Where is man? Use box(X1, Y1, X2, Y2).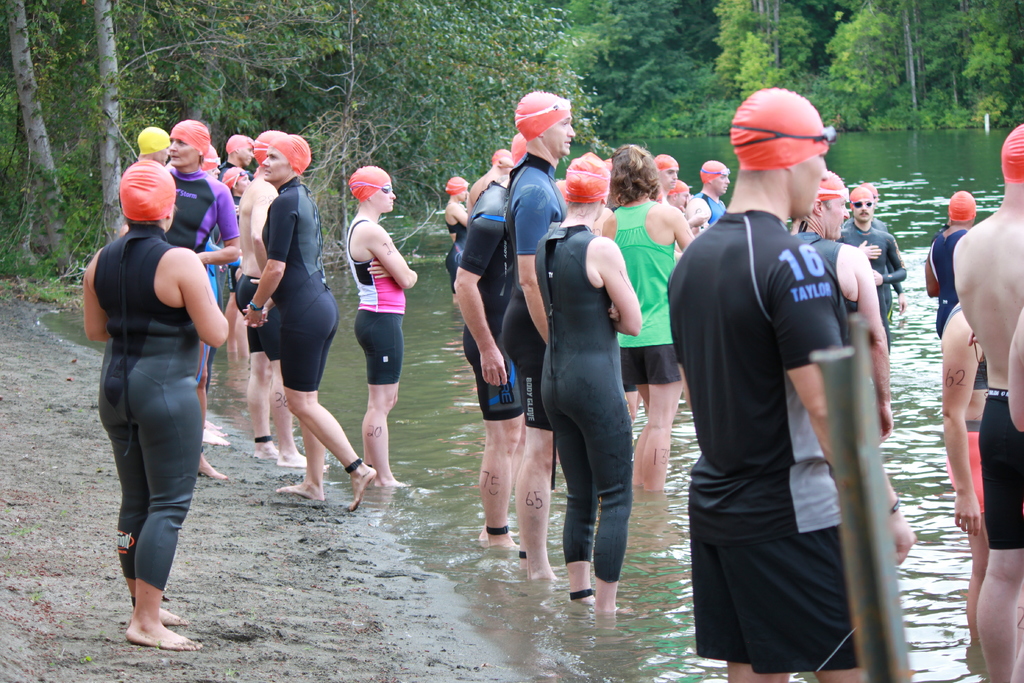
box(834, 183, 909, 352).
